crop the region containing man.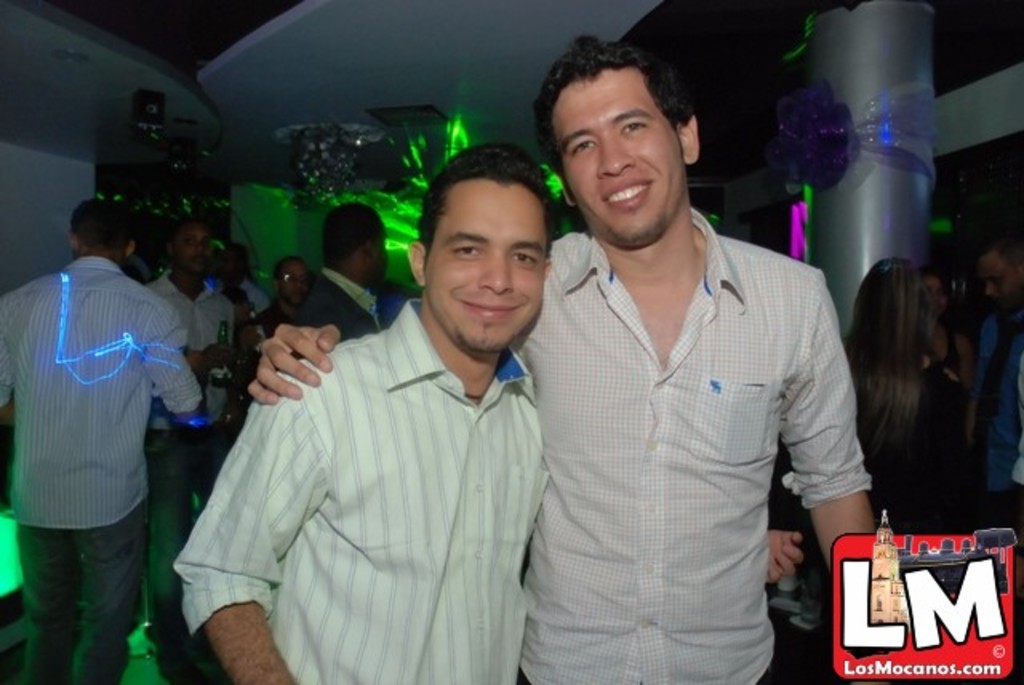
Crop region: [left=245, top=256, right=323, bottom=349].
